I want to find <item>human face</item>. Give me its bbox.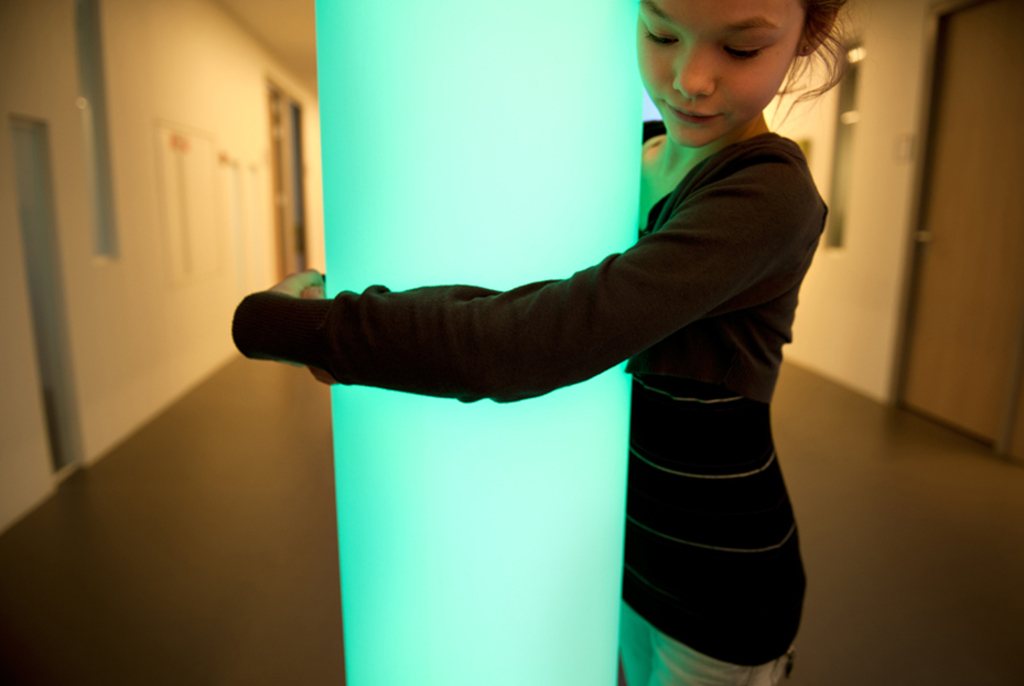
[left=637, top=0, right=809, bottom=144].
